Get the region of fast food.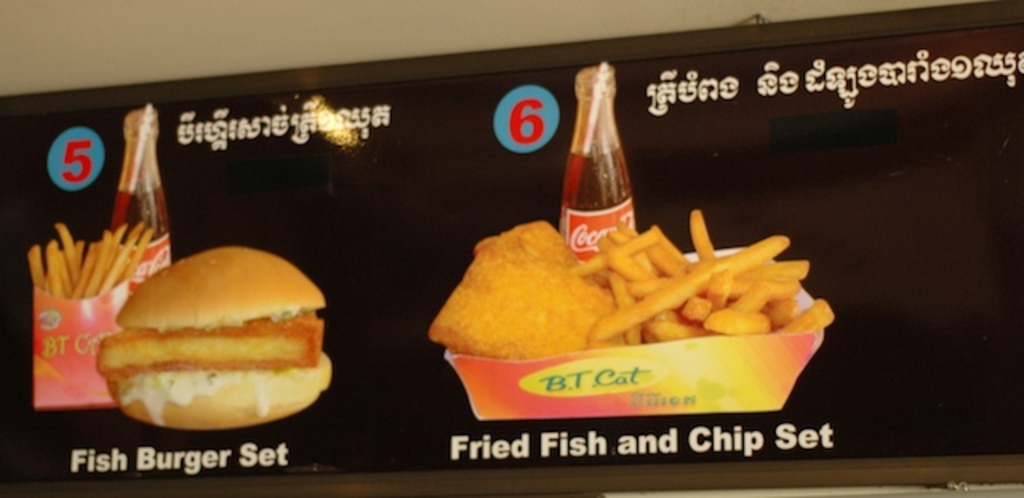
(86,242,336,437).
